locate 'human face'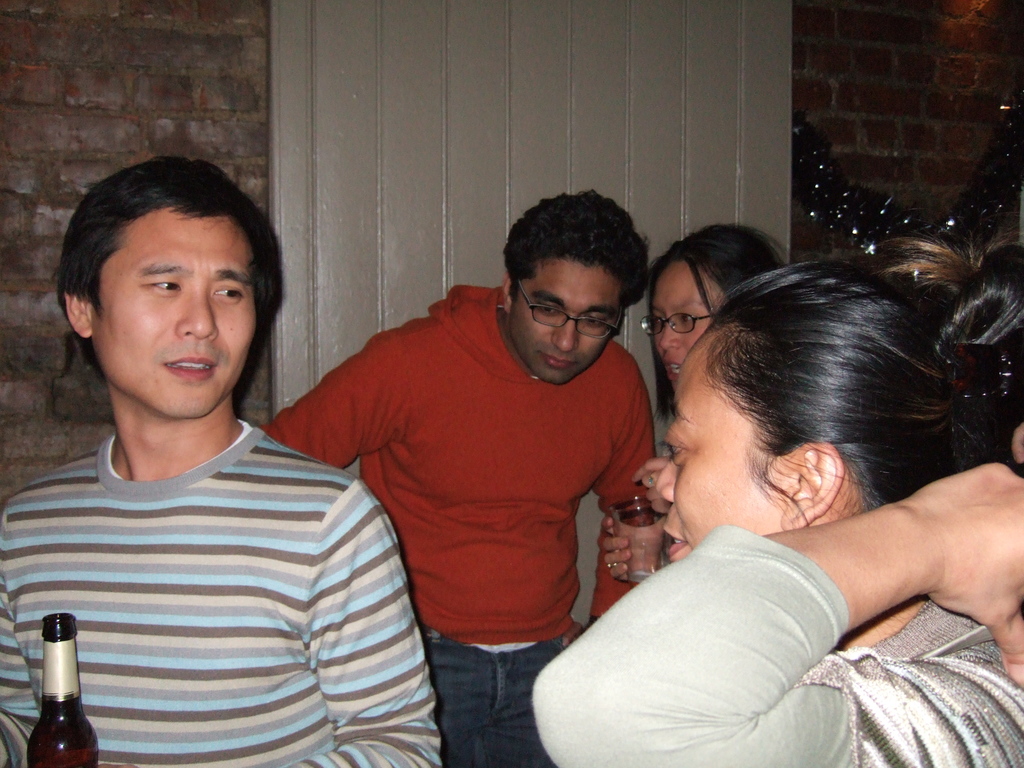
643,260,725,378
